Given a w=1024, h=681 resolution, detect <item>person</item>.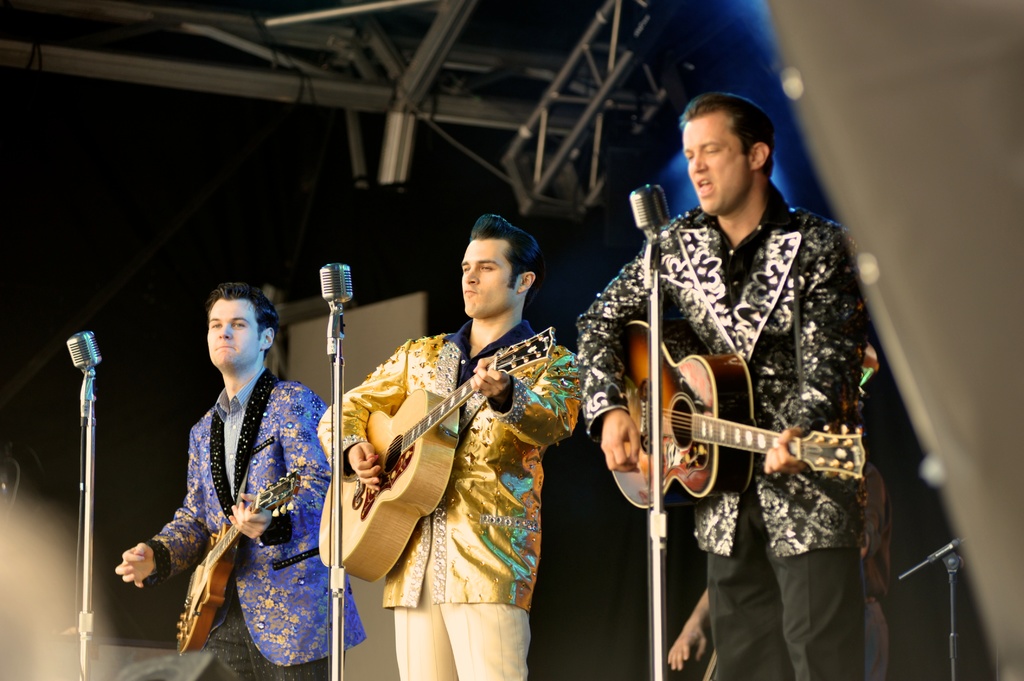
{"x1": 573, "y1": 97, "x2": 870, "y2": 680}.
